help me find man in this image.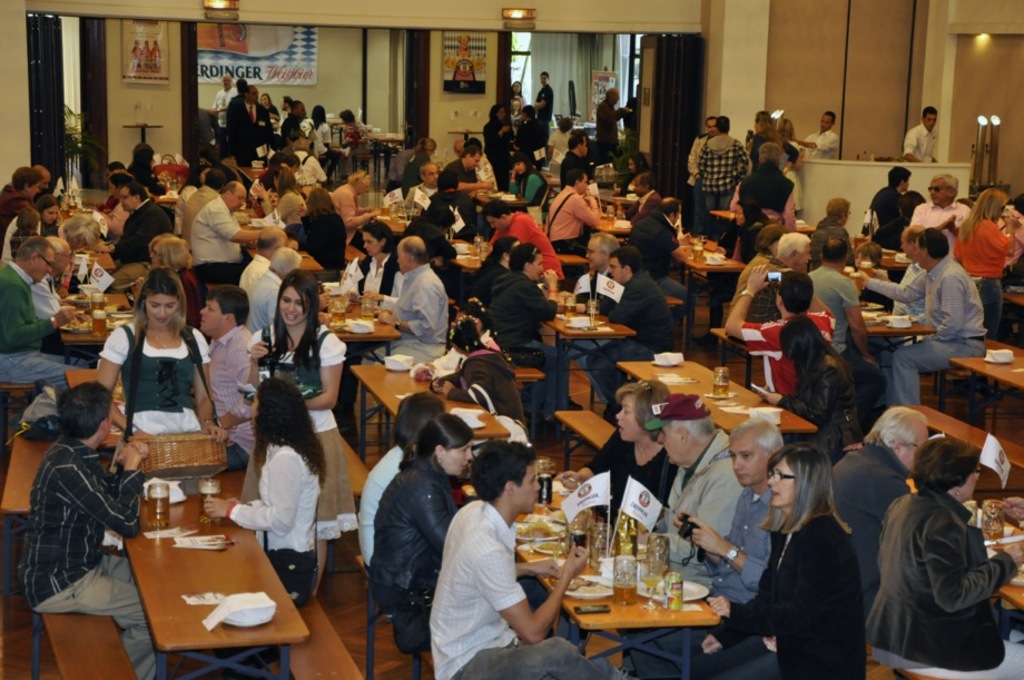
Found it: [x1=188, y1=178, x2=268, y2=288].
